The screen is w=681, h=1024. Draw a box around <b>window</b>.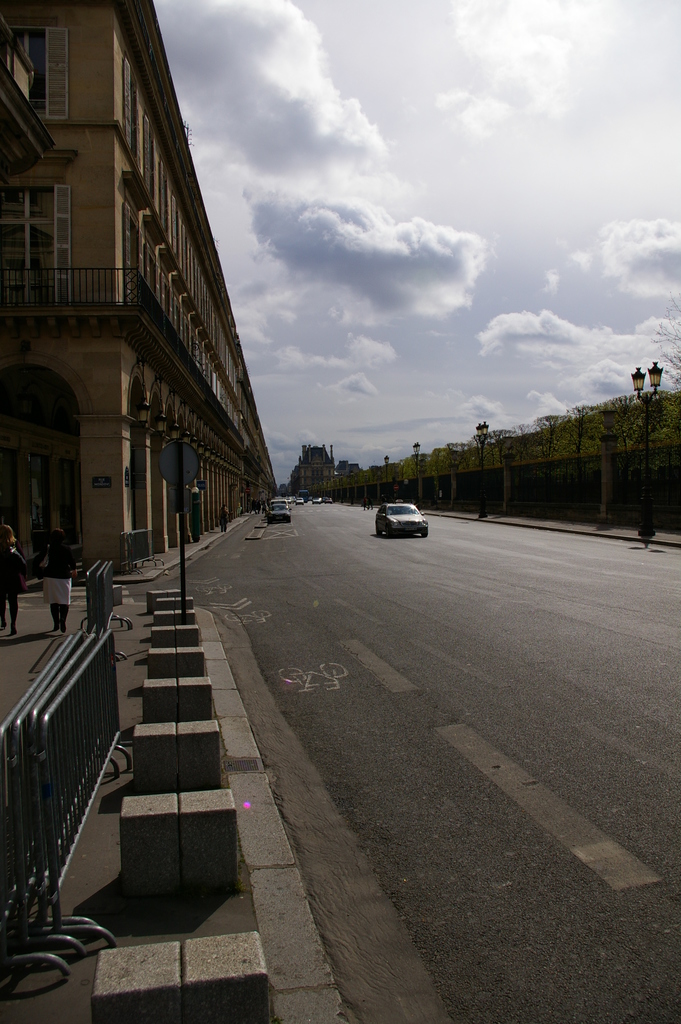
(left=147, top=216, right=154, bottom=311).
